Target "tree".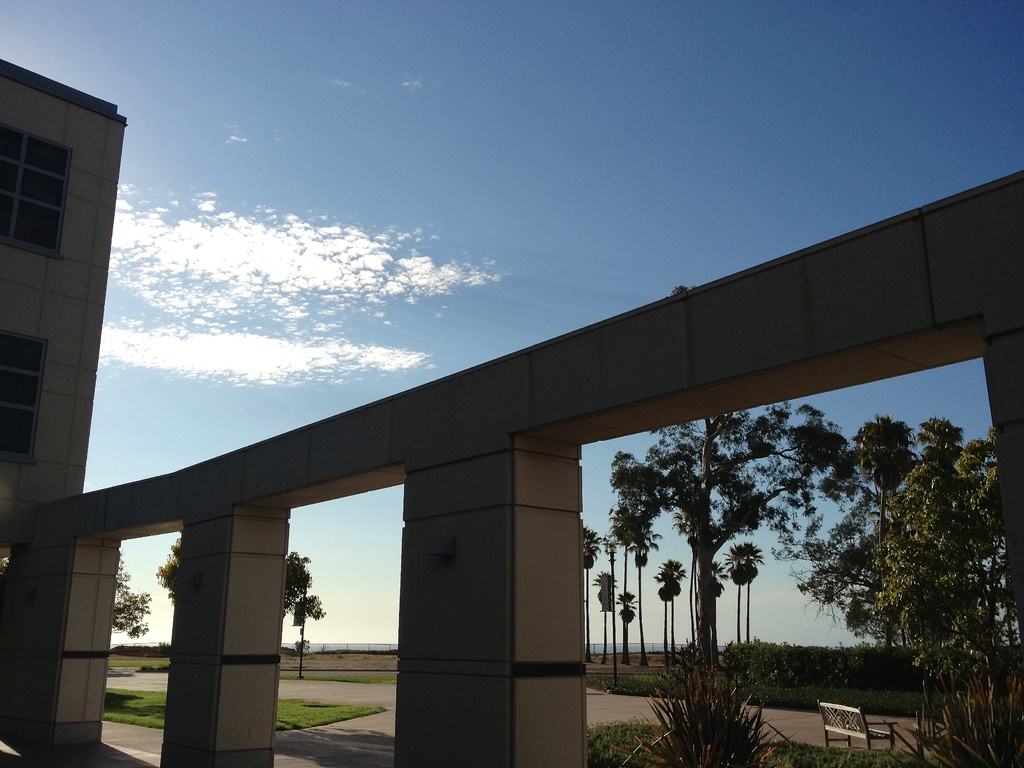
Target region: l=580, t=523, r=636, b=686.
